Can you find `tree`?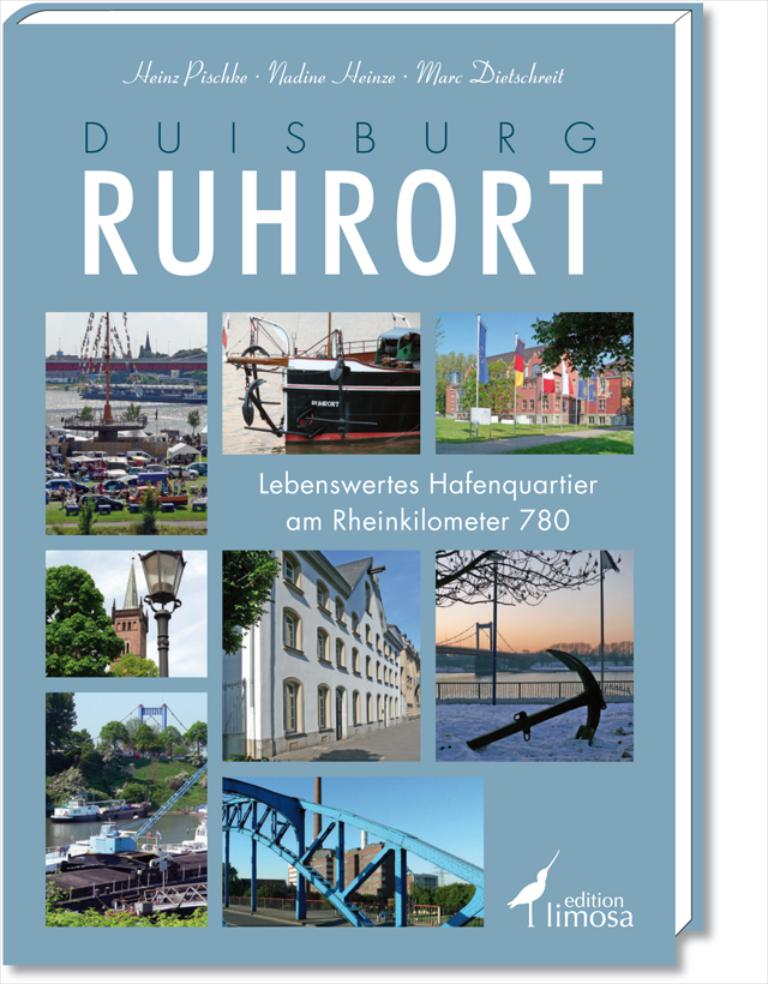
Yes, bounding box: select_region(188, 714, 209, 757).
